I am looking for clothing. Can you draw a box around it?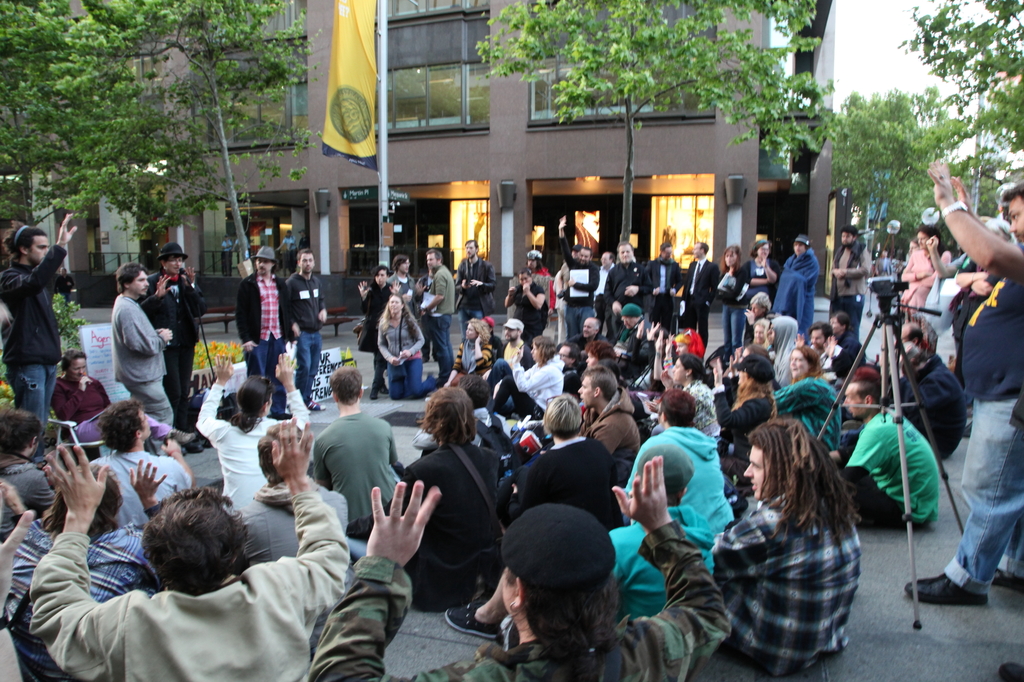
Sure, the bounding box is [841,404,950,528].
